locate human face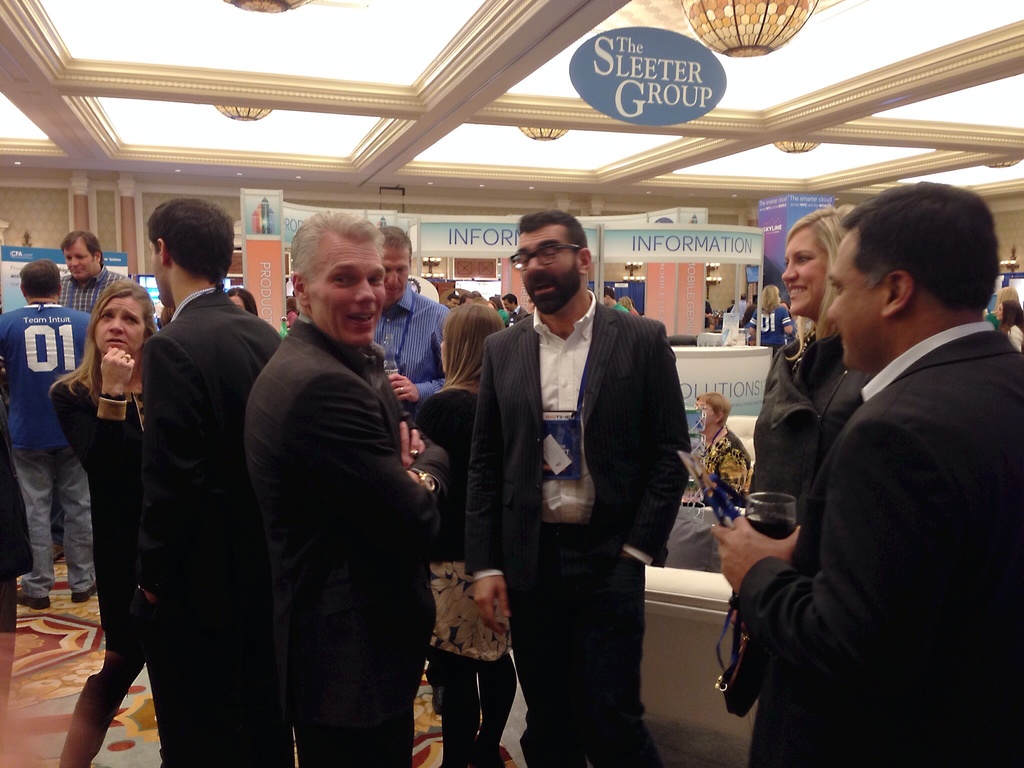
[x1=143, y1=240, x2=166, y2=304]
